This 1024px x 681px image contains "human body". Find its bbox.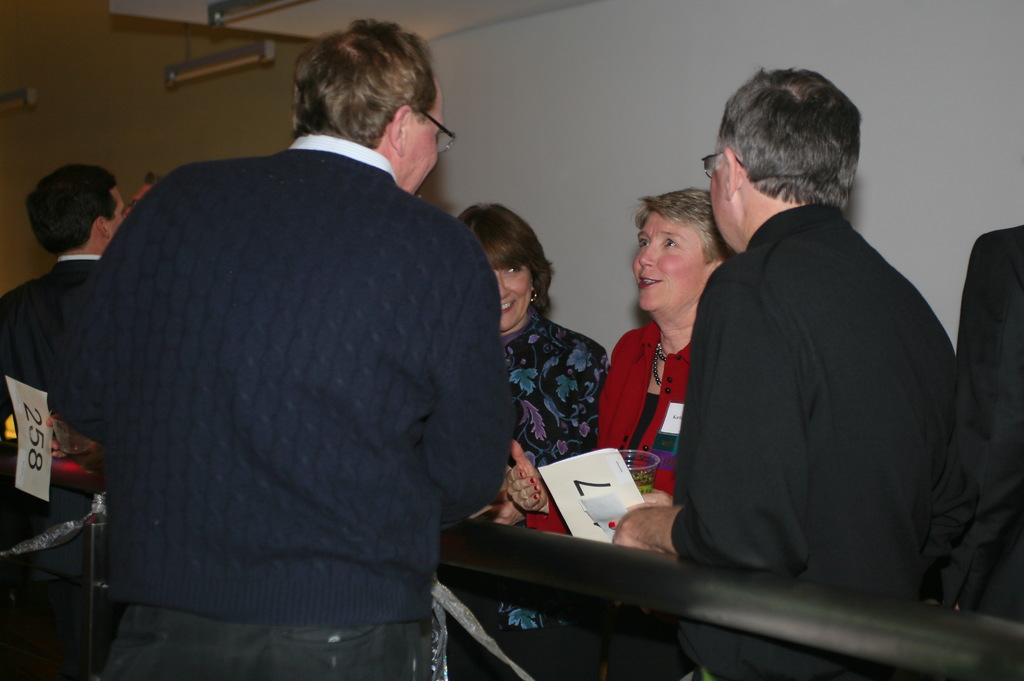
crop(506, 184, 732, 544).
